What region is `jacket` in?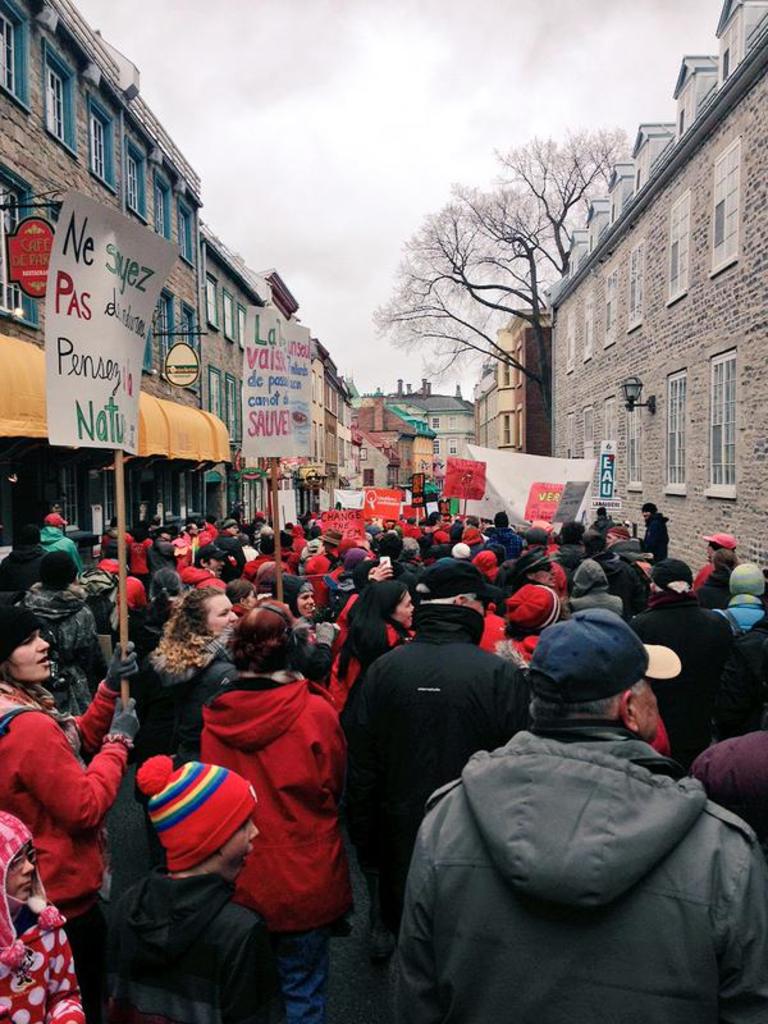
0, 672, 140, 899.
